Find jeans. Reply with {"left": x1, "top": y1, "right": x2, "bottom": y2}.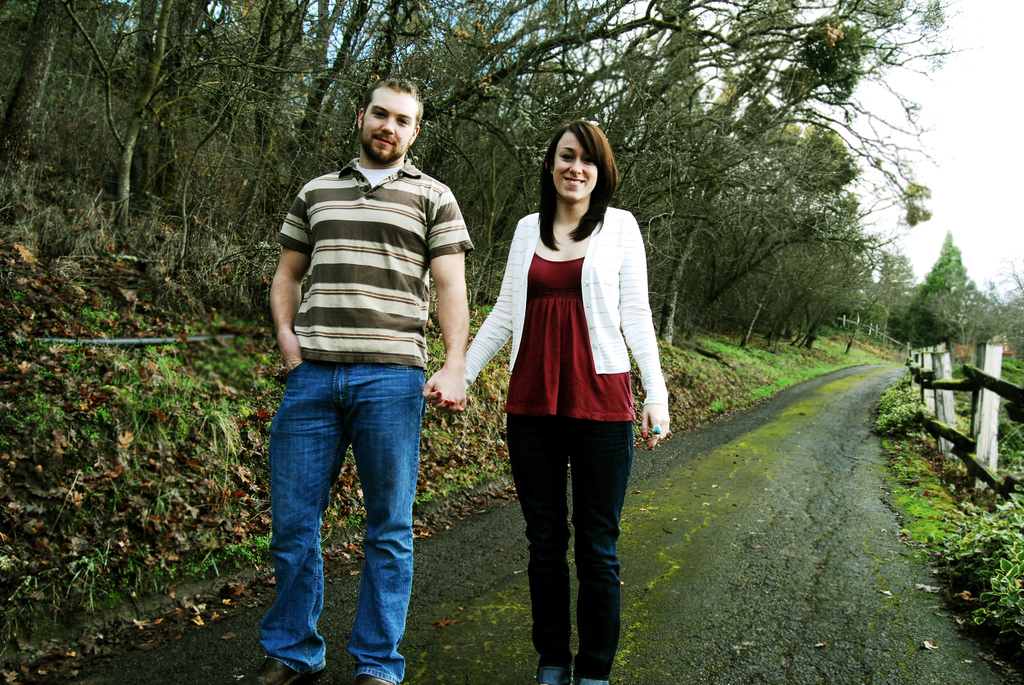
{"left": 504, "top": 411, "right": 634, "bottom": 684}.
